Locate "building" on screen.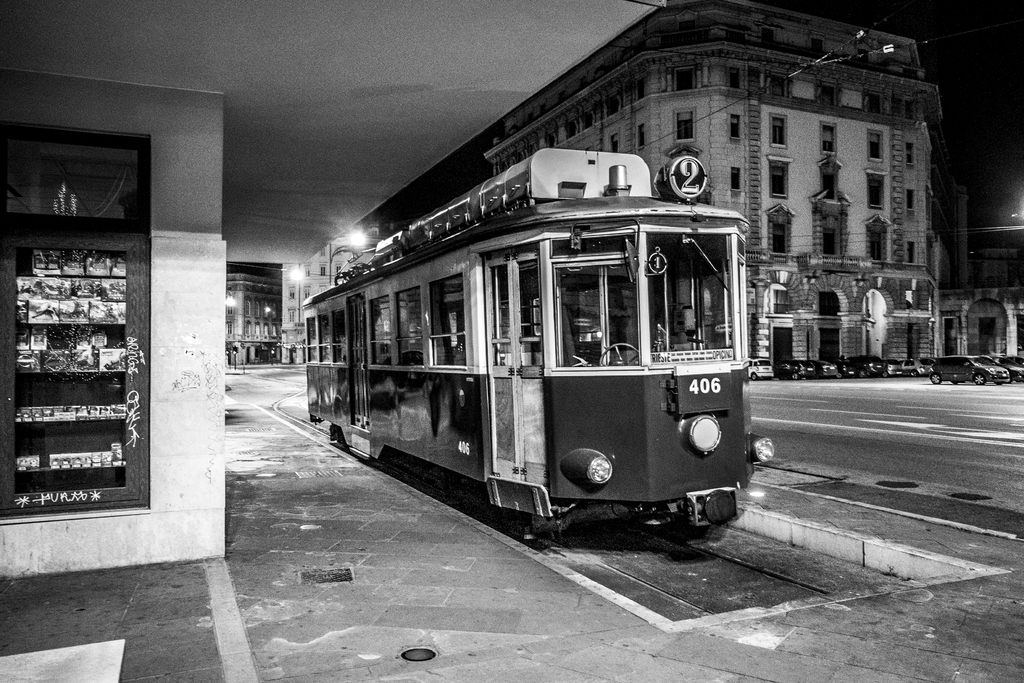
On screen at (0, 0, 665, 578).
